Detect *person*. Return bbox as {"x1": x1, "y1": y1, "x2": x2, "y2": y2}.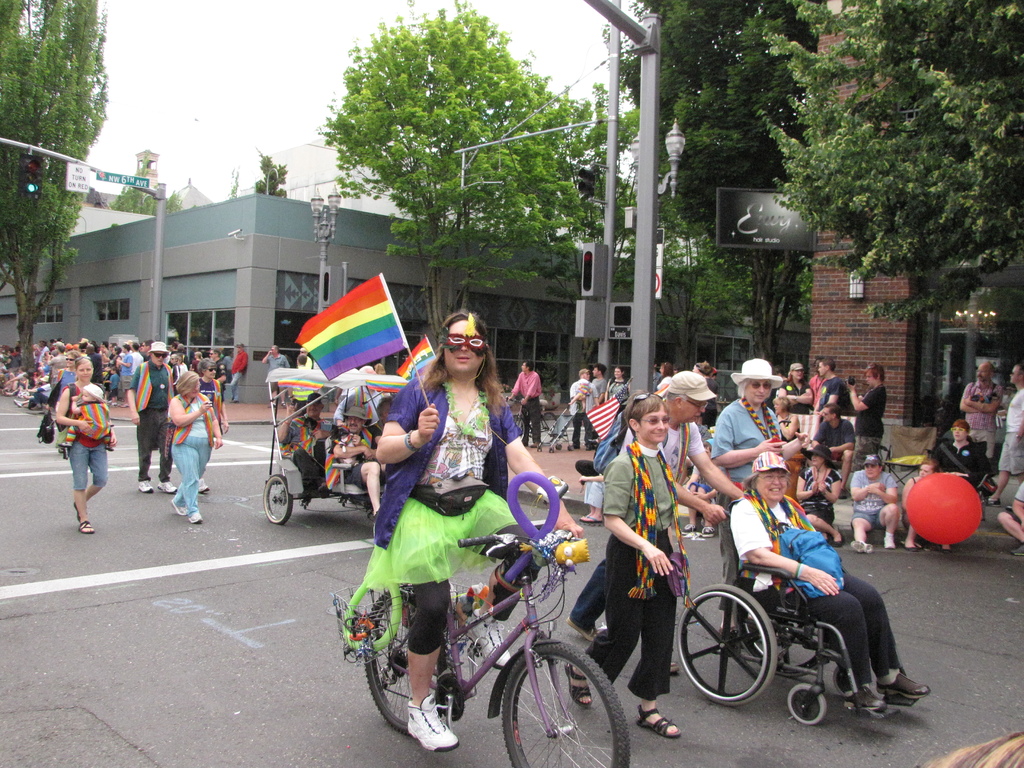
{"x1": 230, "y1": 339, "x2": 250, "y2": 408}.
